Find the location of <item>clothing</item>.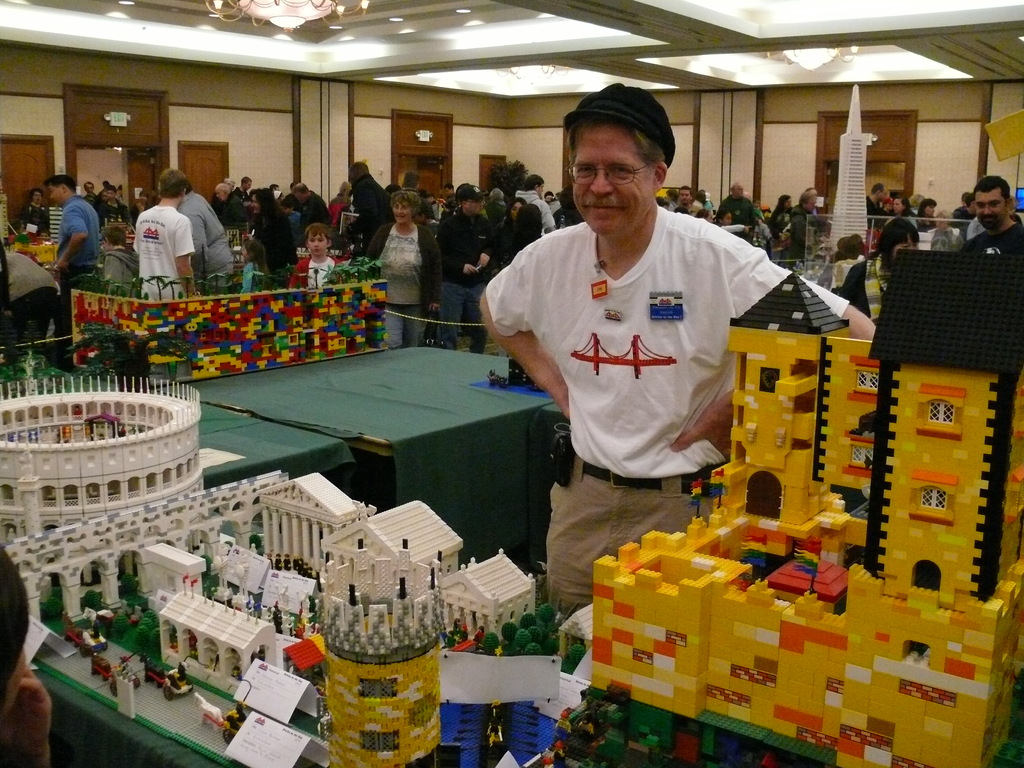
Location: Rect(4, 246, 61, 329).
